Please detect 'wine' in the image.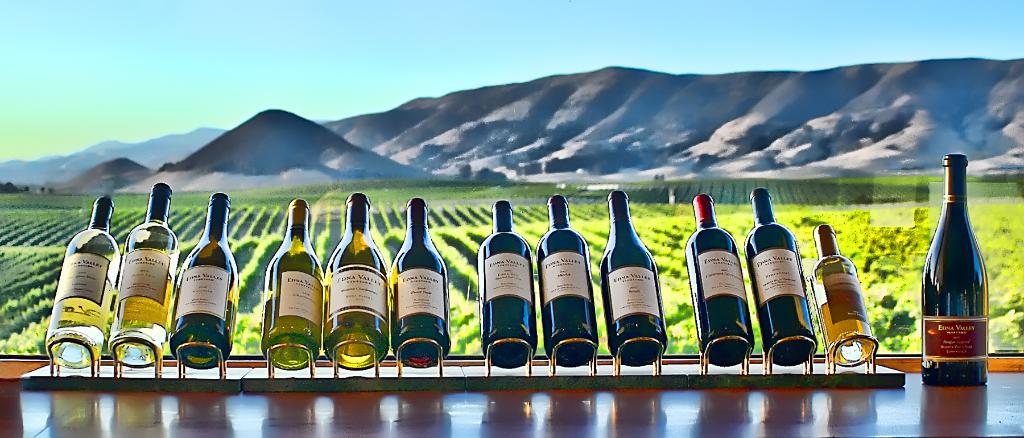
Rect(386, 195, 454, 369).
